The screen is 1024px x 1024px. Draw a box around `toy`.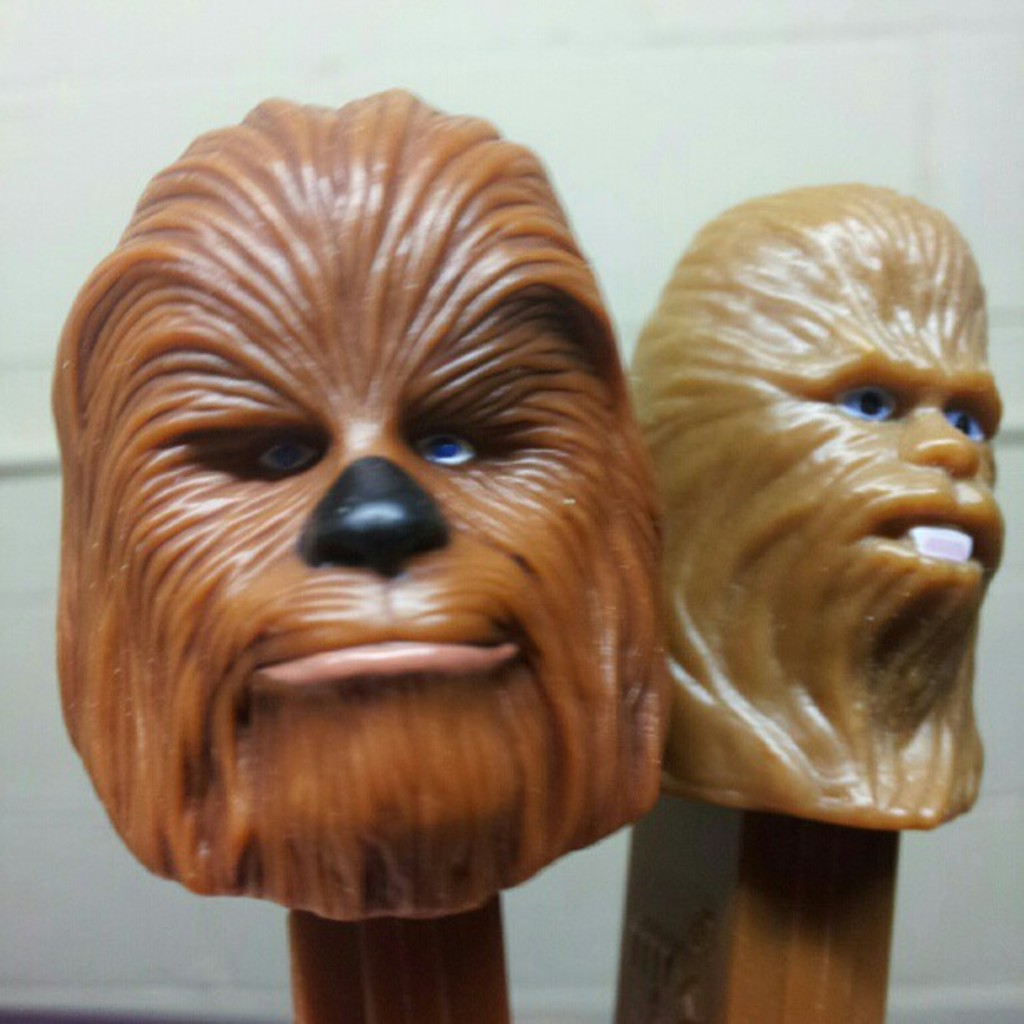
region(62, 92, 706, 1022).
